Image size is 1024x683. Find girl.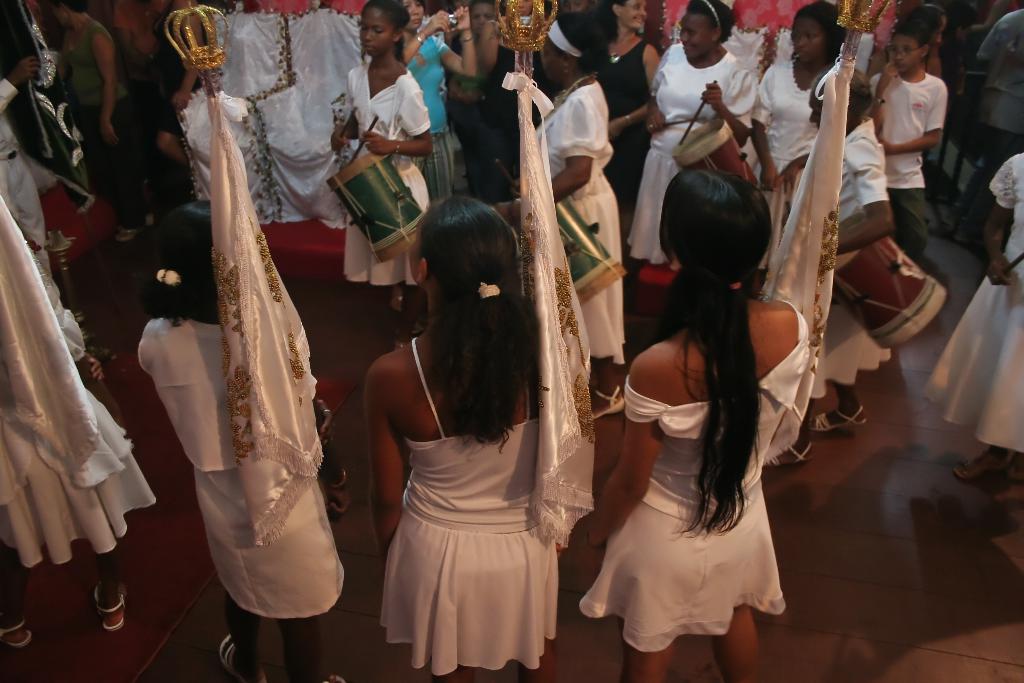
bbox(364, 197, 556, 682).
